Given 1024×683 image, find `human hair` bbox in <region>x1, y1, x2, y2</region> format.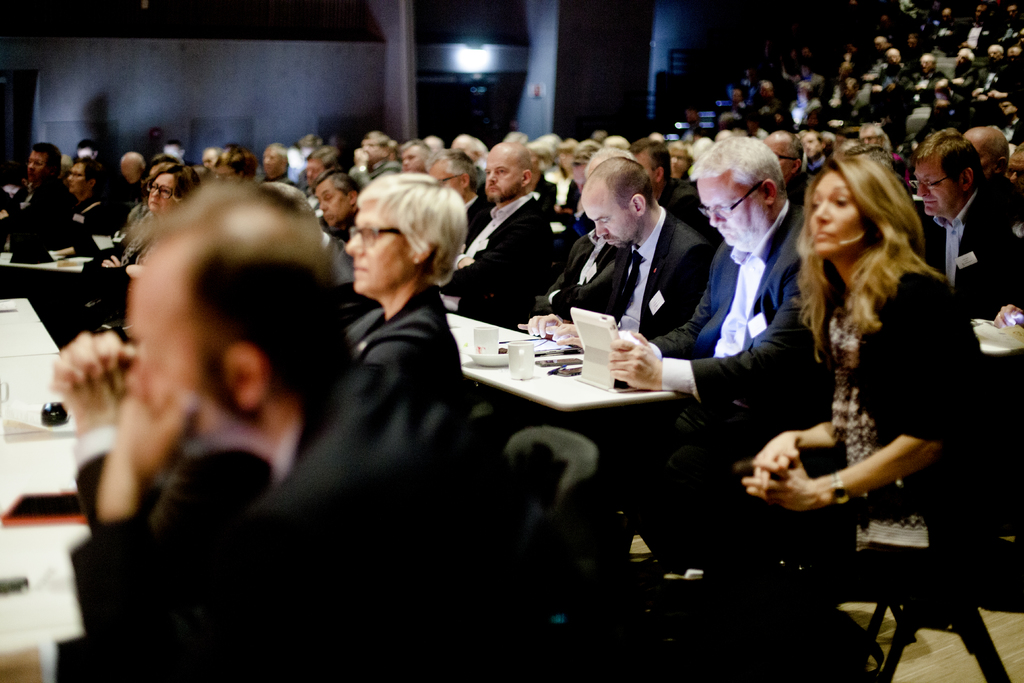
<region>305, 144, 341, 172</region>.
